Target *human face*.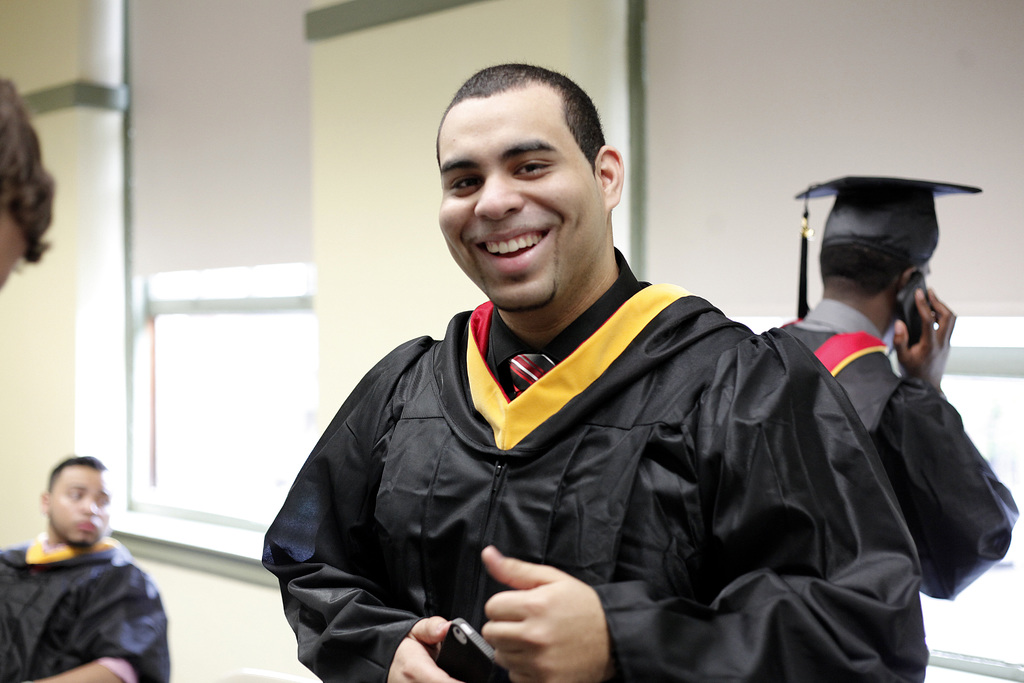
Target region: l=45, t=462, r=122, b=546.
